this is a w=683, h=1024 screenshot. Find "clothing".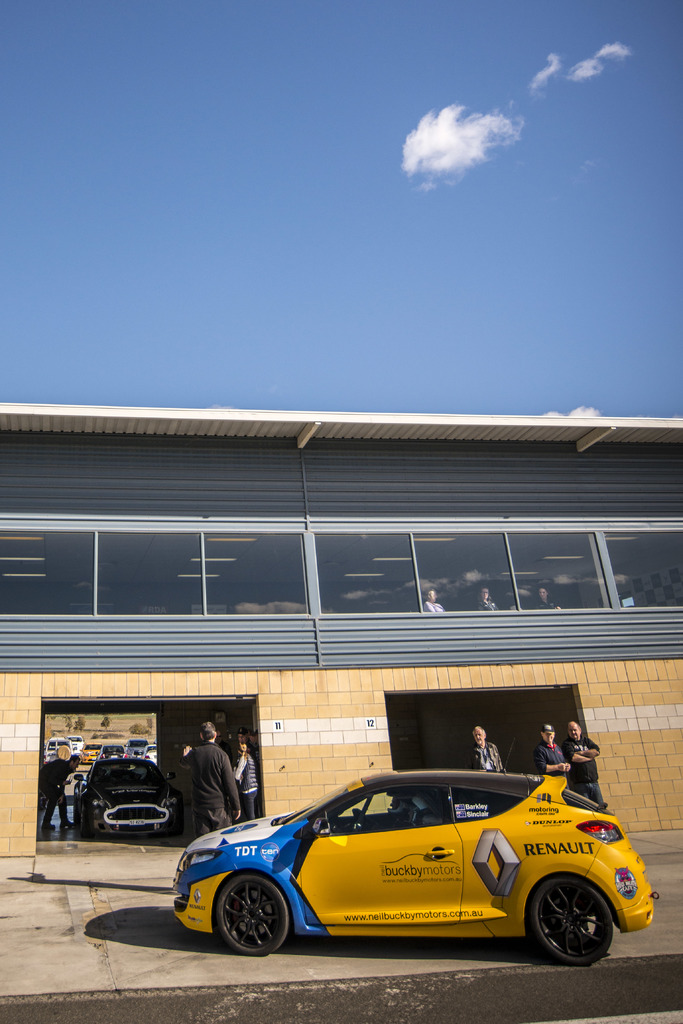
Bounding box: 233, 749, 264, 822.
